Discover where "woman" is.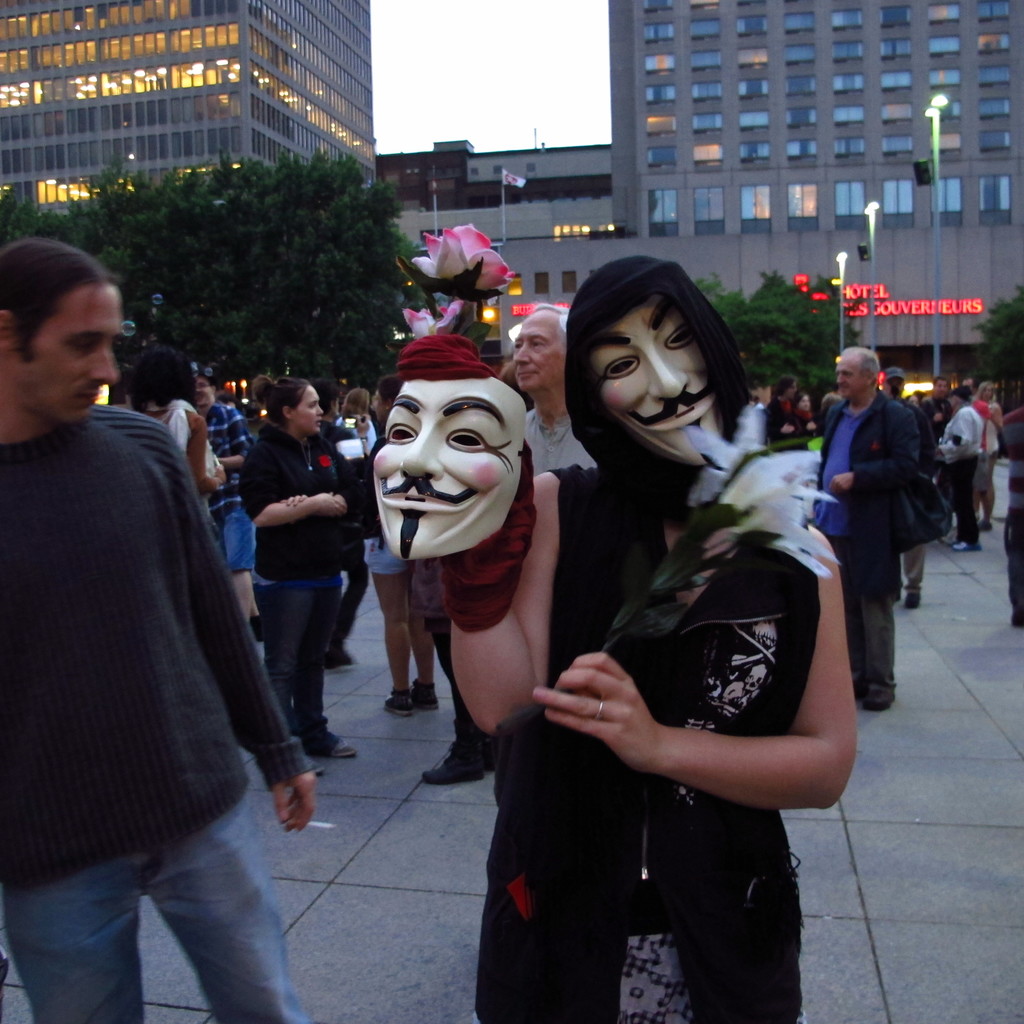
Discovered at [left=242, top=377, right=347, bottom=767].
